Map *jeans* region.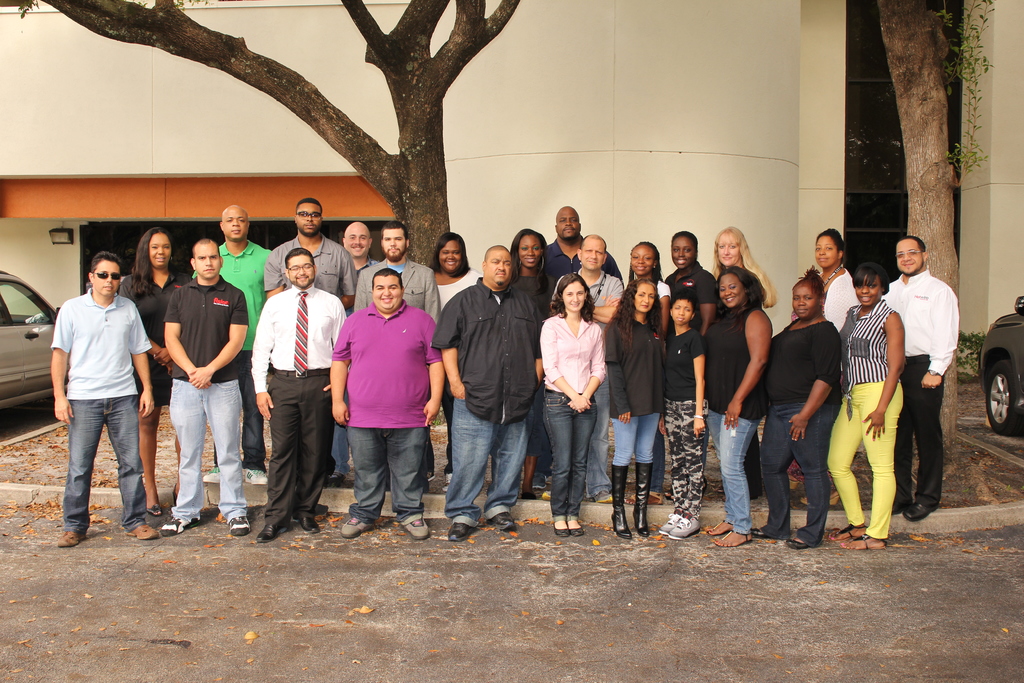
Mapped to (left=173, top=382, right=241, bottom=525).
